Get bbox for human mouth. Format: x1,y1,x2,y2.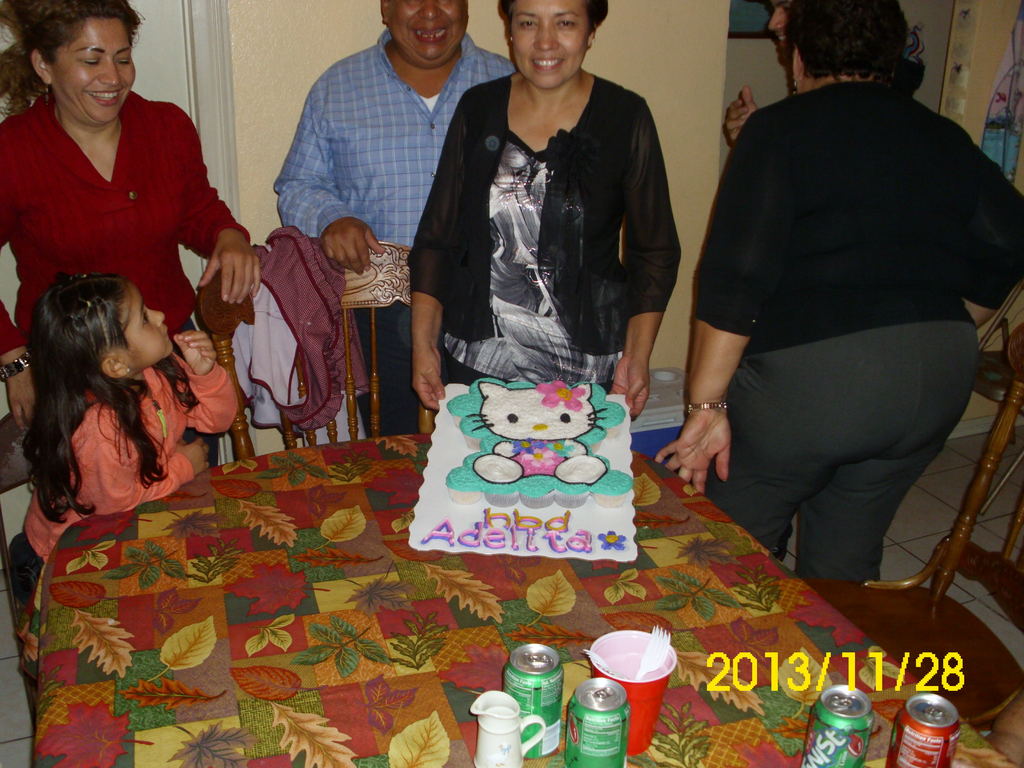
415,24,456,40.
